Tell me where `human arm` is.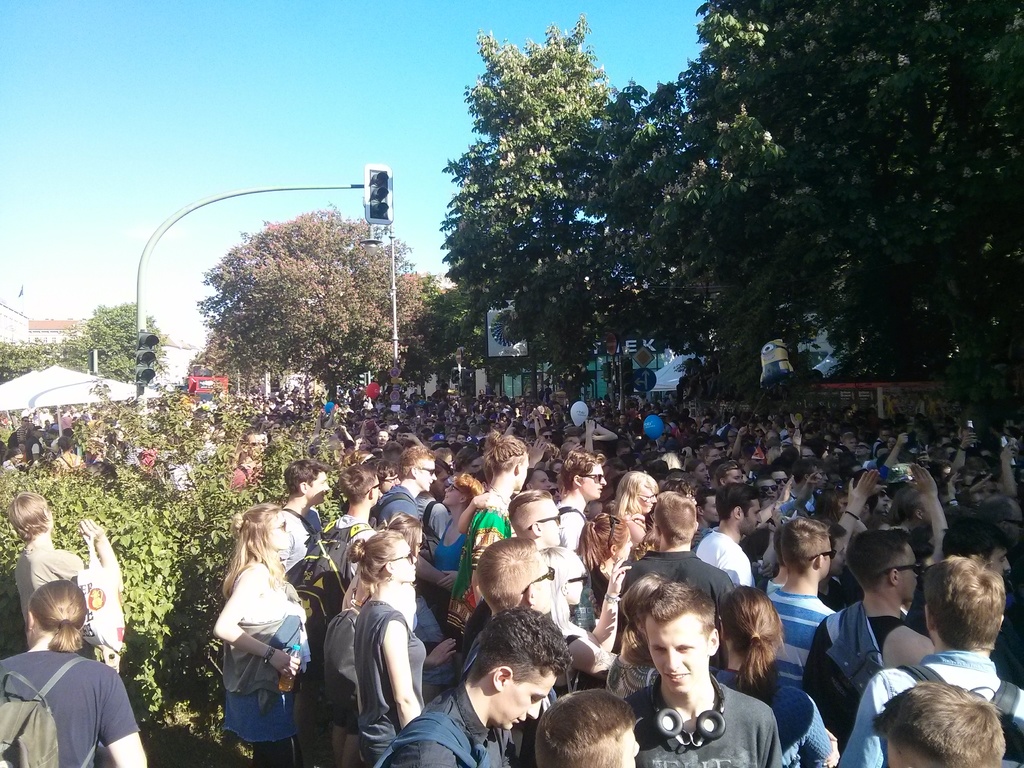
`human arm` is at rect(951, 429, 979, 476).
